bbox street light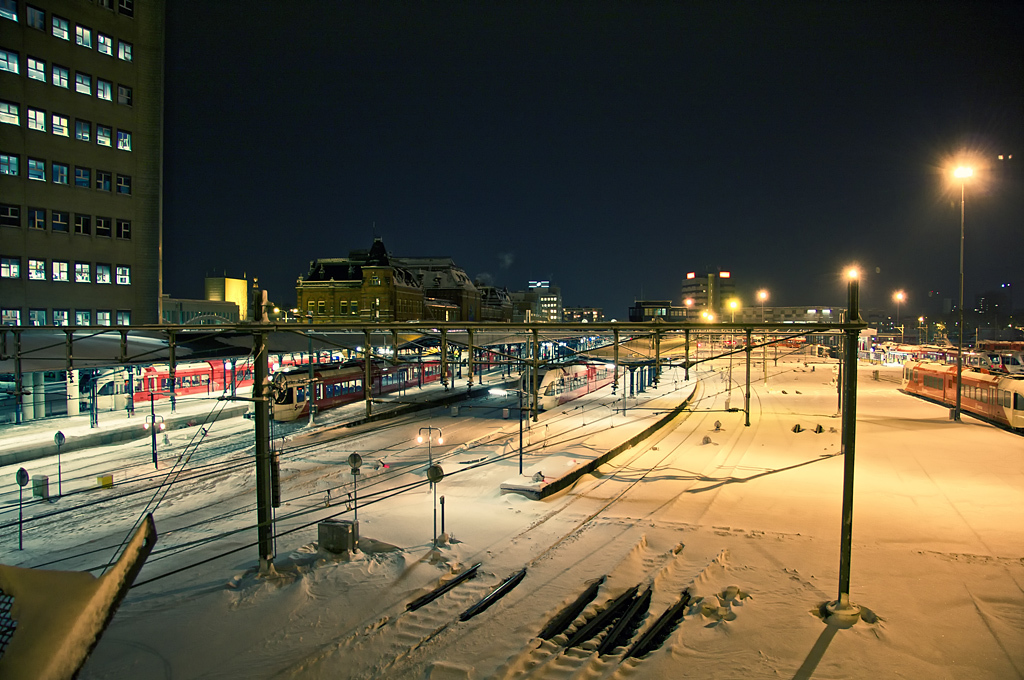
888 287 906 330
